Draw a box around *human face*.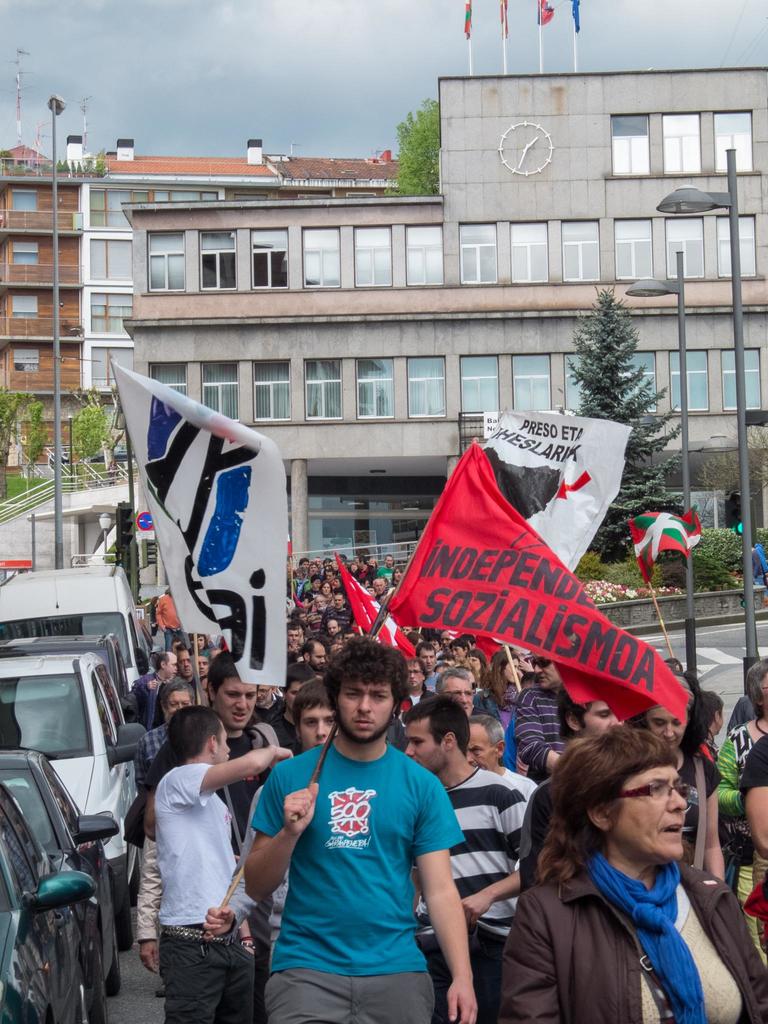
(333, 593, 344, 609).
